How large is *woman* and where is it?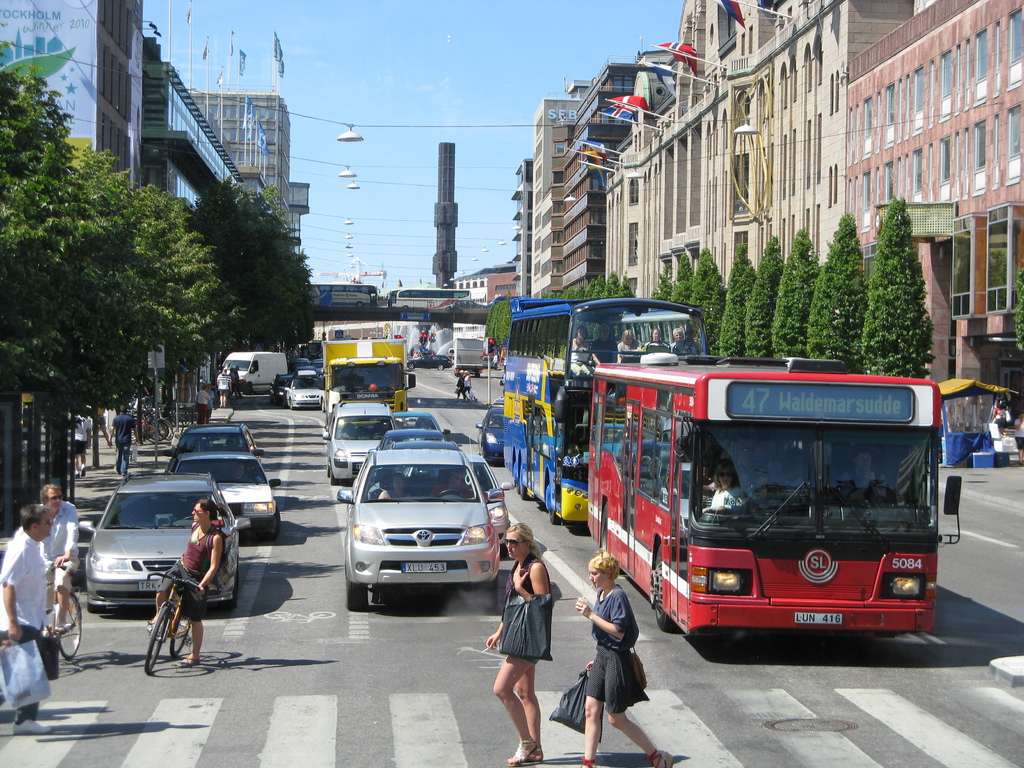
Bounding box: region(451, 368, 468, 400).
